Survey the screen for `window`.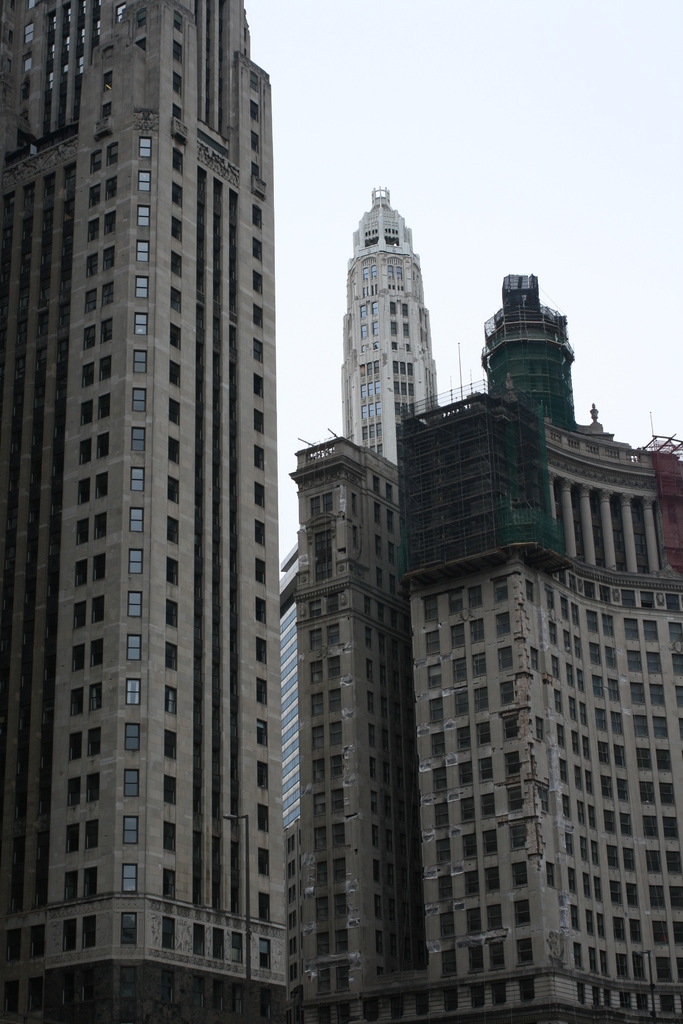
Survey found: BBox(64, 867, 81, 904).
